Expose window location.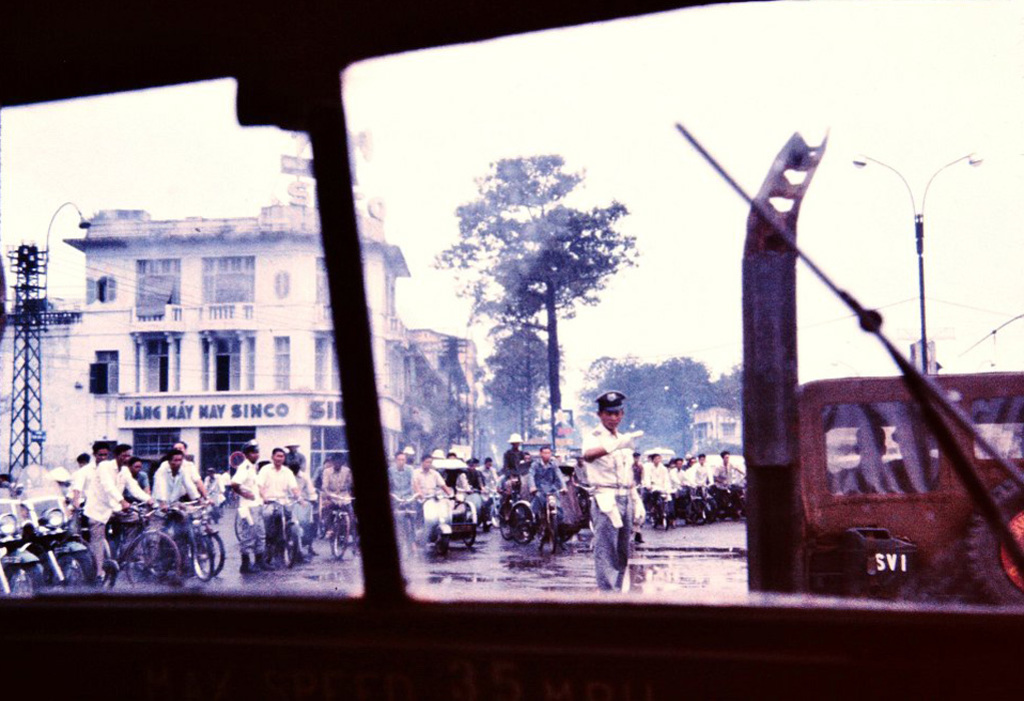
Exposed at (x1=134, y1=260, x2=179, y2=319).
